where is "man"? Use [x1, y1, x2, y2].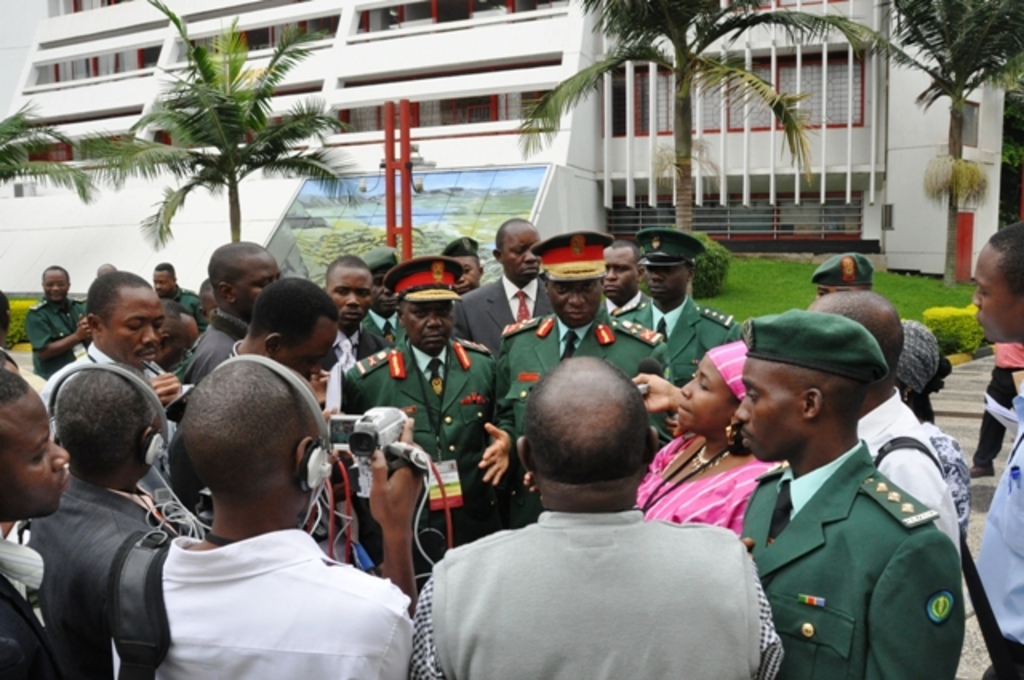
[29, 262, 184, 450].
